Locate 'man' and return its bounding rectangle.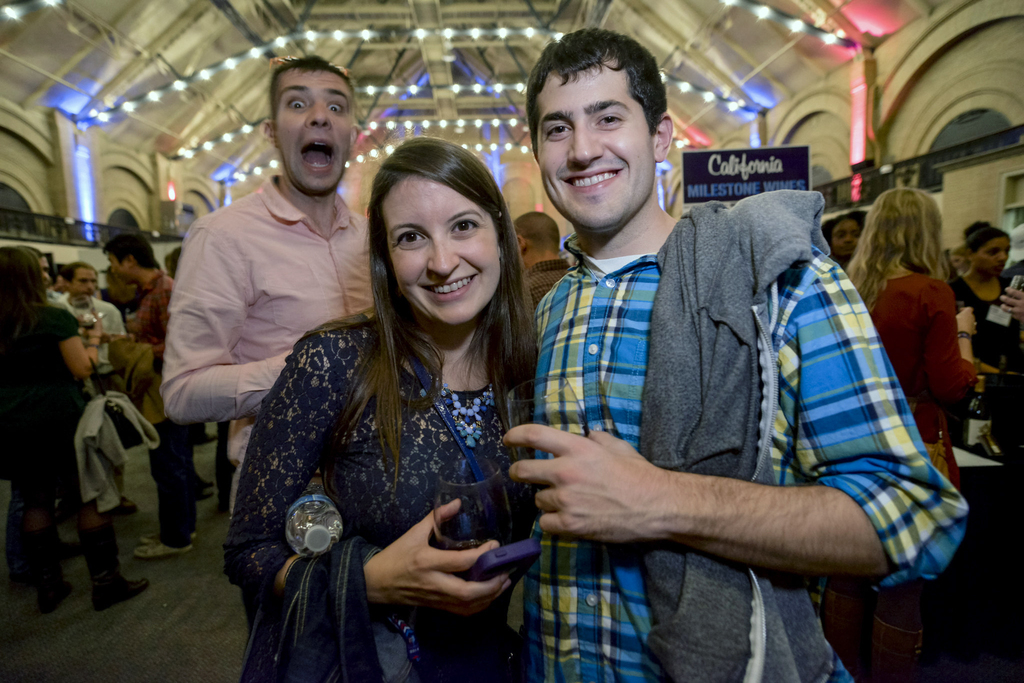
select_region(102, 234, 193, 557).
